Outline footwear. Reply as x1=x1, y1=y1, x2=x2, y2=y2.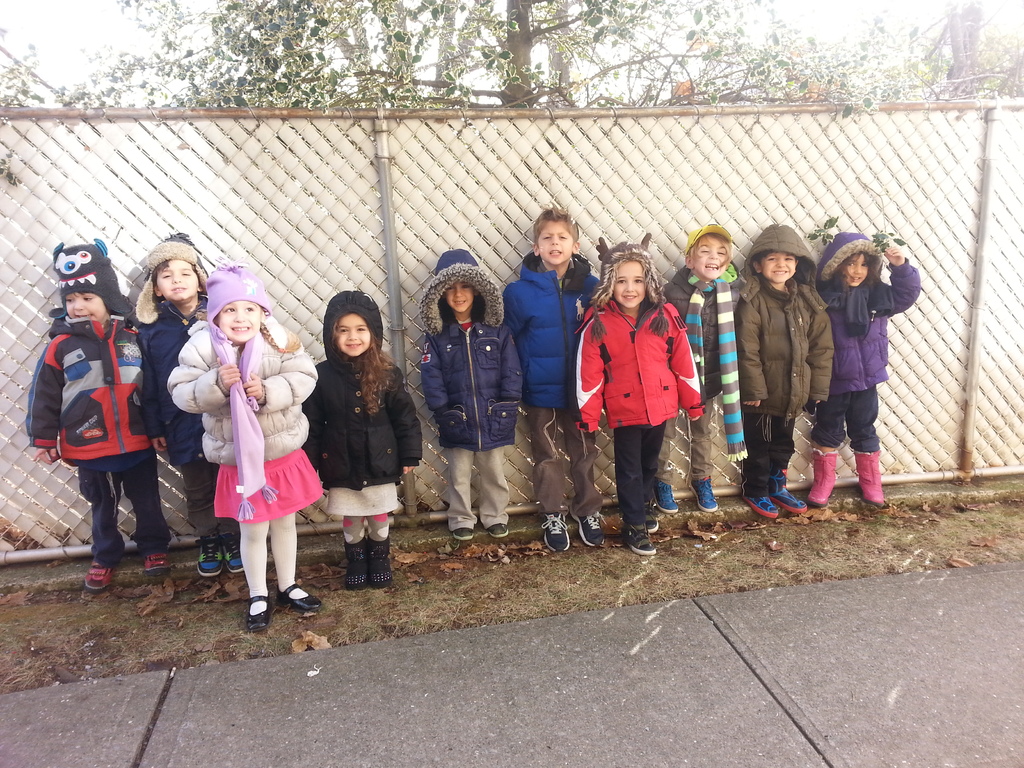
x1=194, y1=536, x2=216, y2=580.
